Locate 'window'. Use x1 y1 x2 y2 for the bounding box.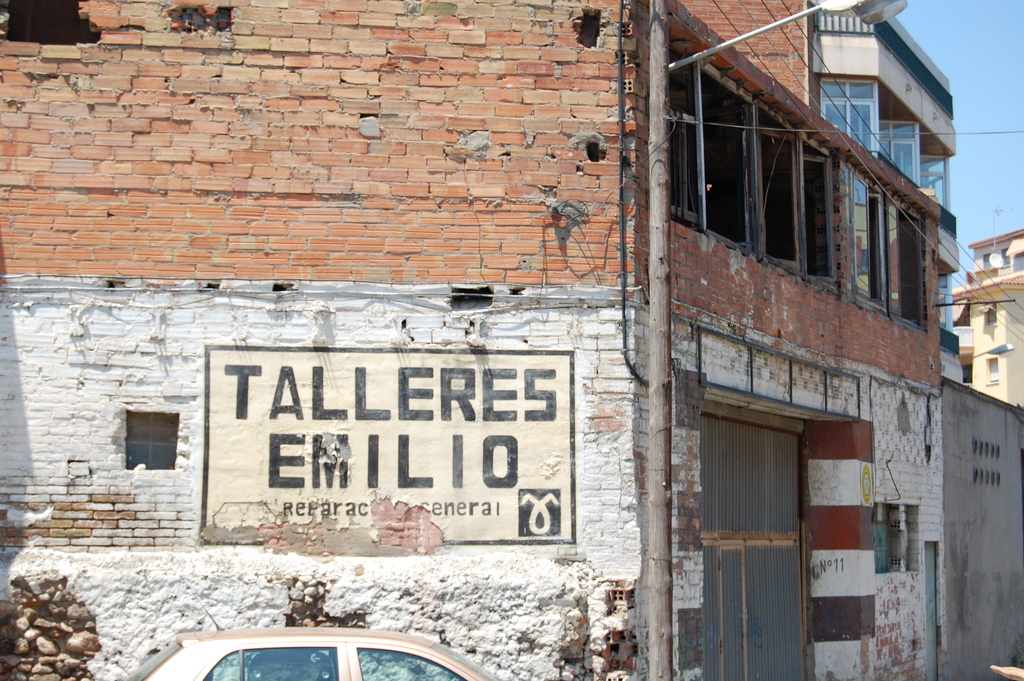
923 152 954 209.
